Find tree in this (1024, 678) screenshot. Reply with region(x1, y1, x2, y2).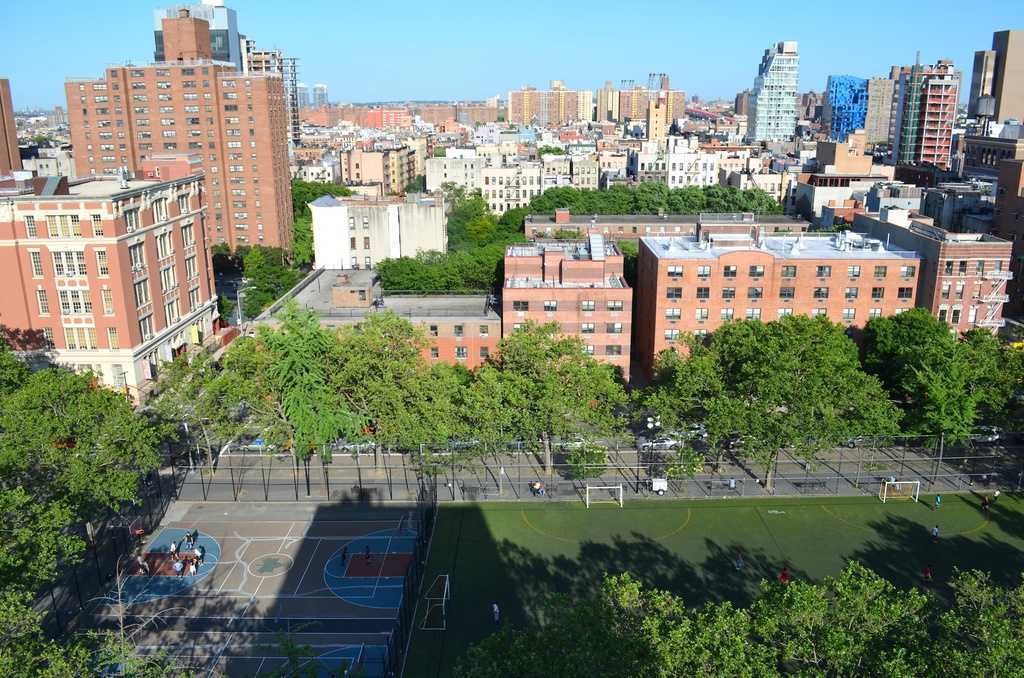
region(316, 310, 653, 501).
